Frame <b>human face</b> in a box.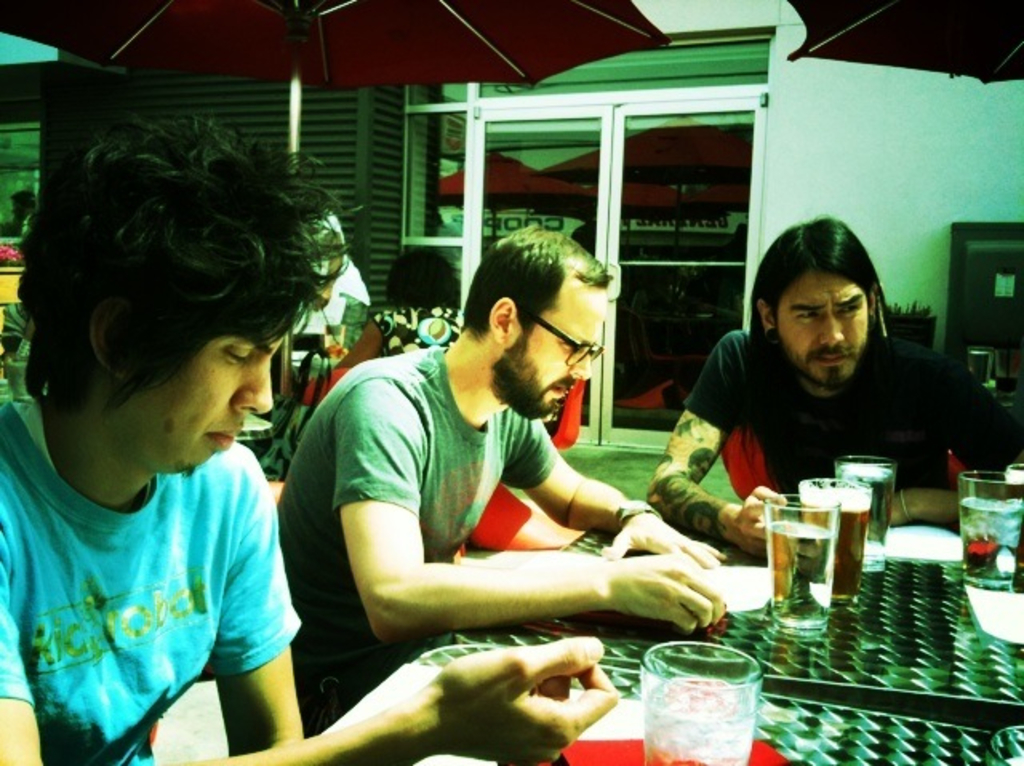
(125,333,286,472).
